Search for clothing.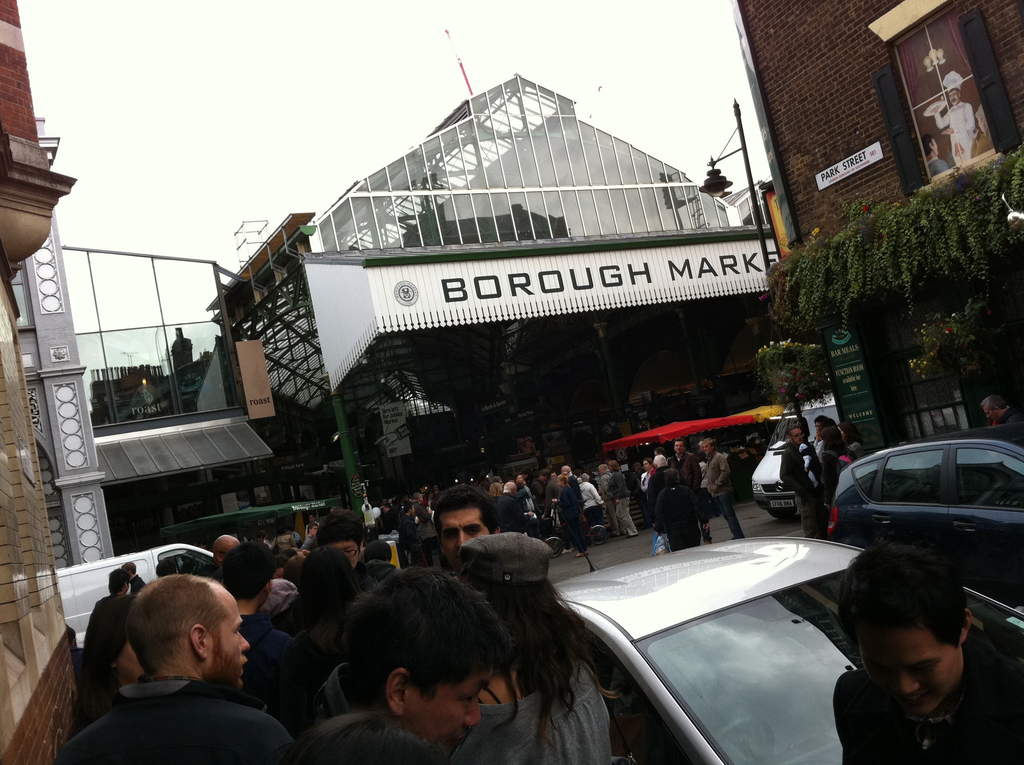
Found at l=670, t=451, r=719, b=548.
